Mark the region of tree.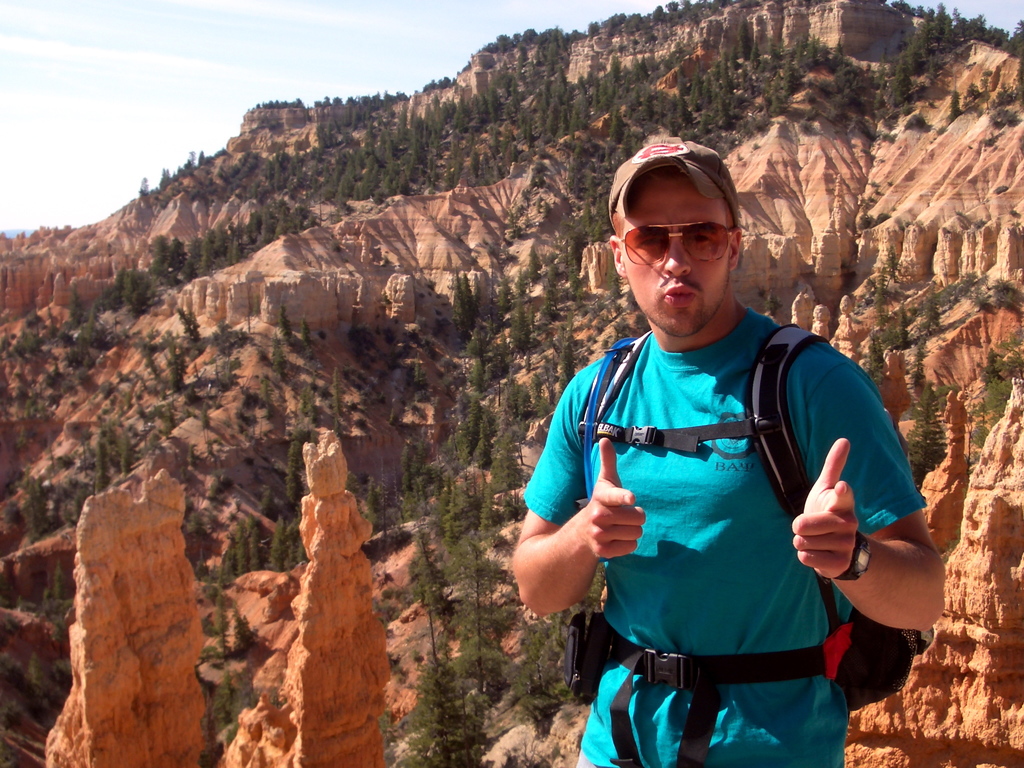
Region: locate(255, 382, 268, 404).
